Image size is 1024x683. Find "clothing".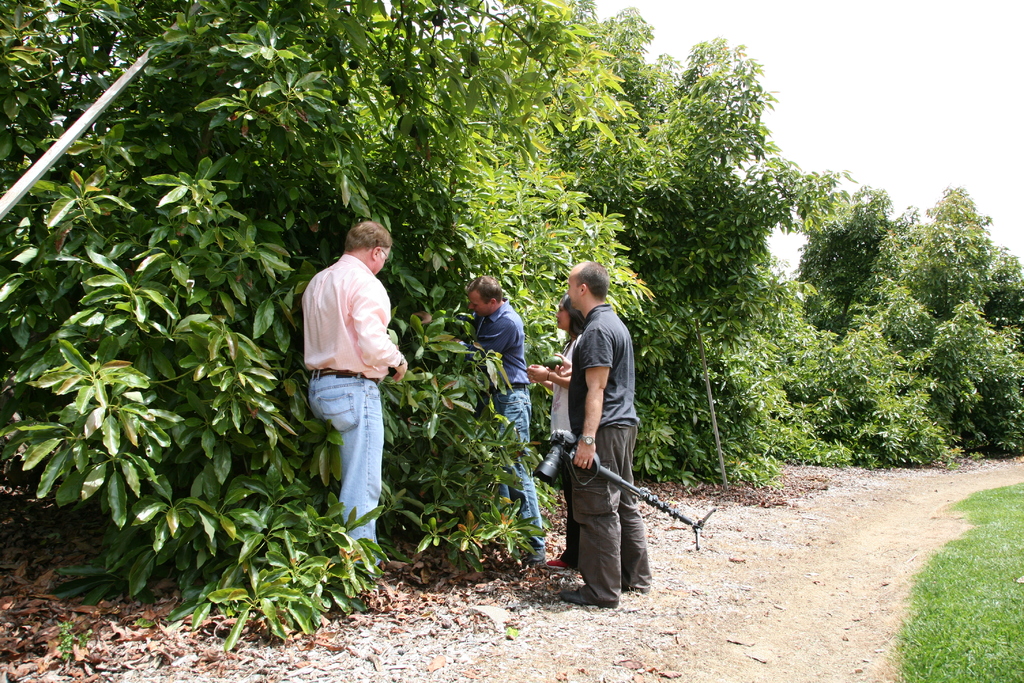
locate(541, 339, 587, 552).
